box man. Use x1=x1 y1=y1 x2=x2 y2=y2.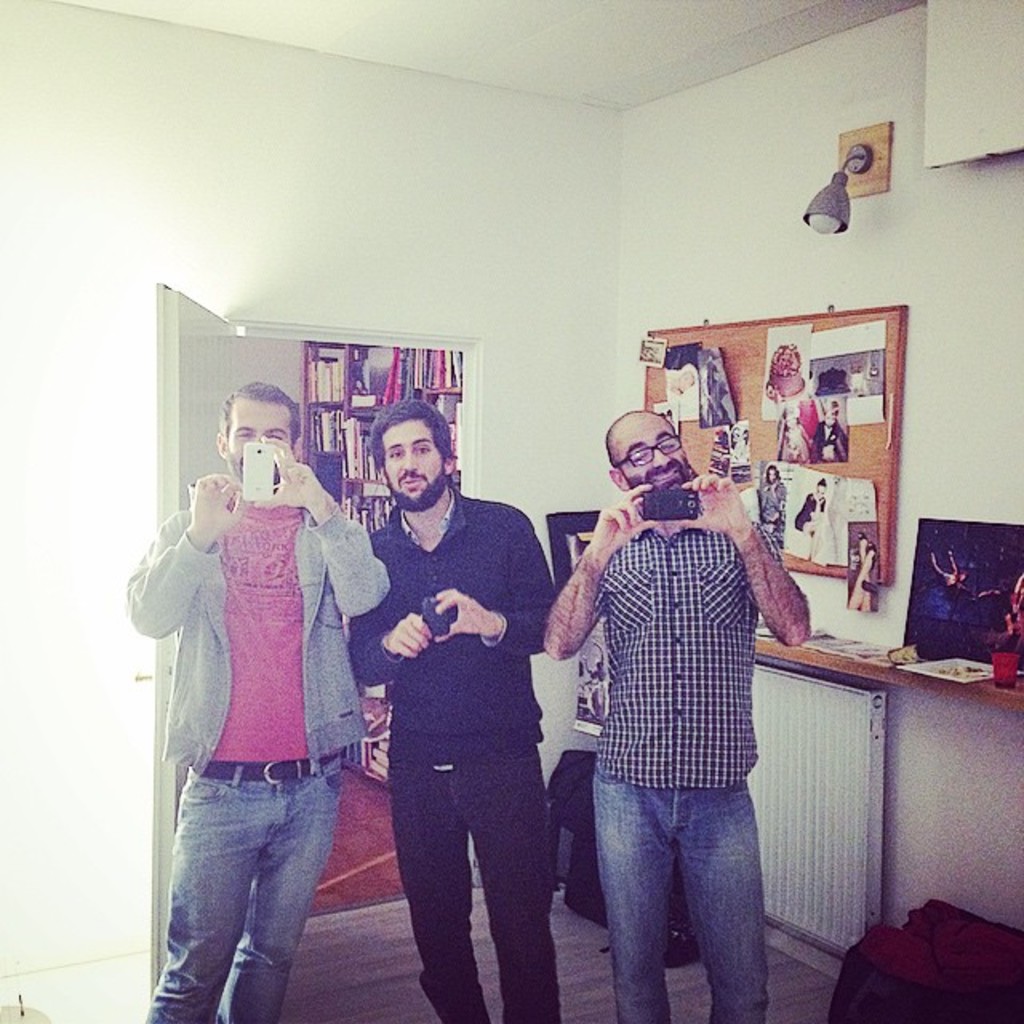
x1=346 y1=389 x2=560 y2=1022.
